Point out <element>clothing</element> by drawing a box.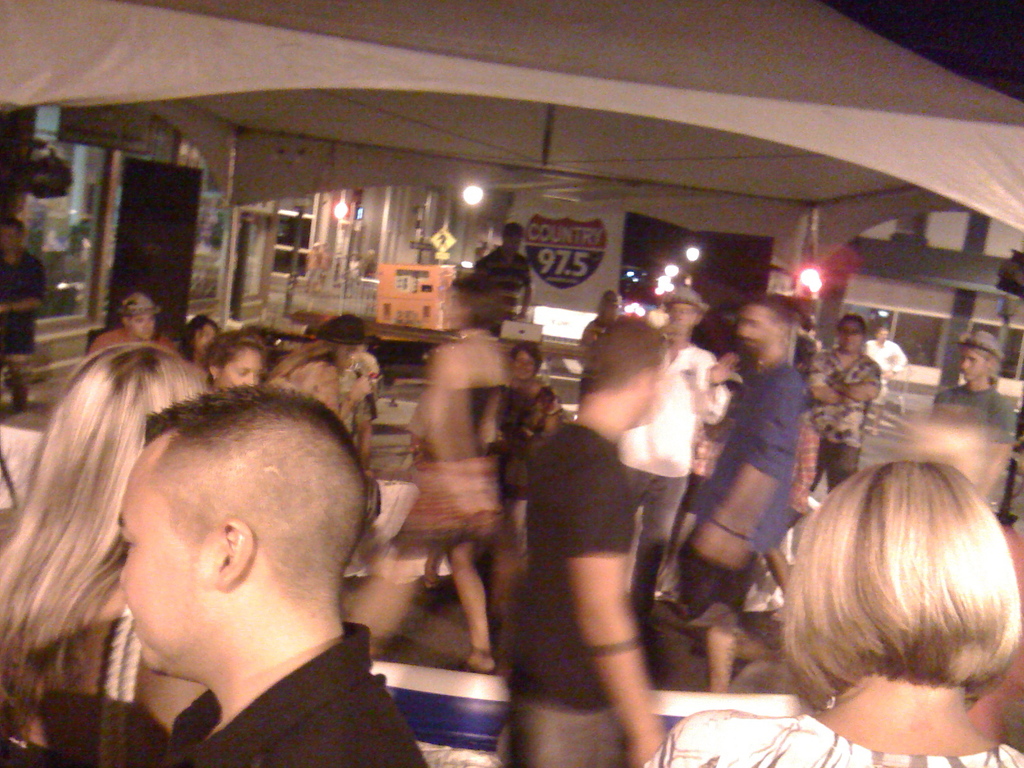
(502,422,637,716).
